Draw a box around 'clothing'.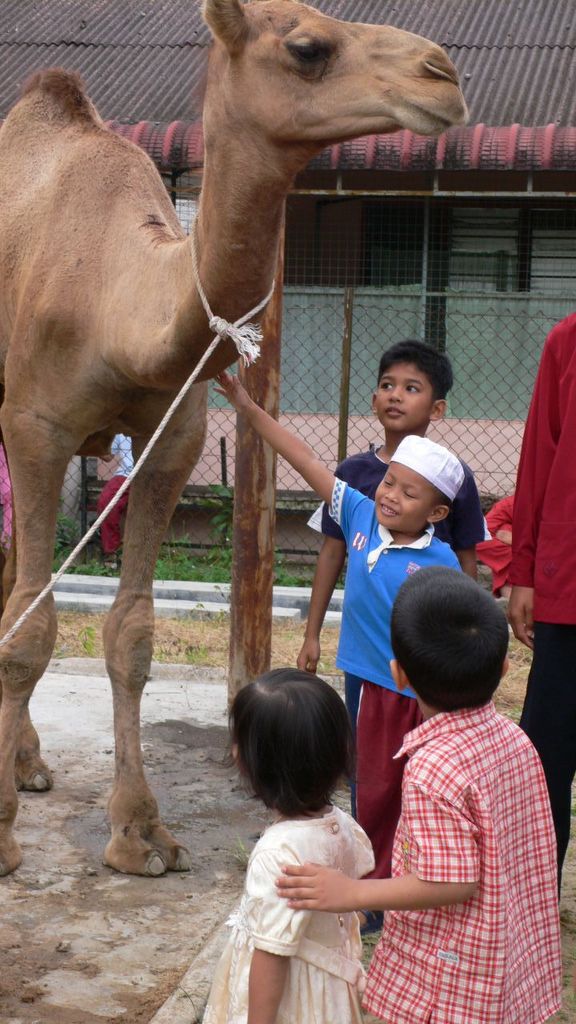
{"x1": 304, "y1": 477, "x2": 464, "y2": 695}.
